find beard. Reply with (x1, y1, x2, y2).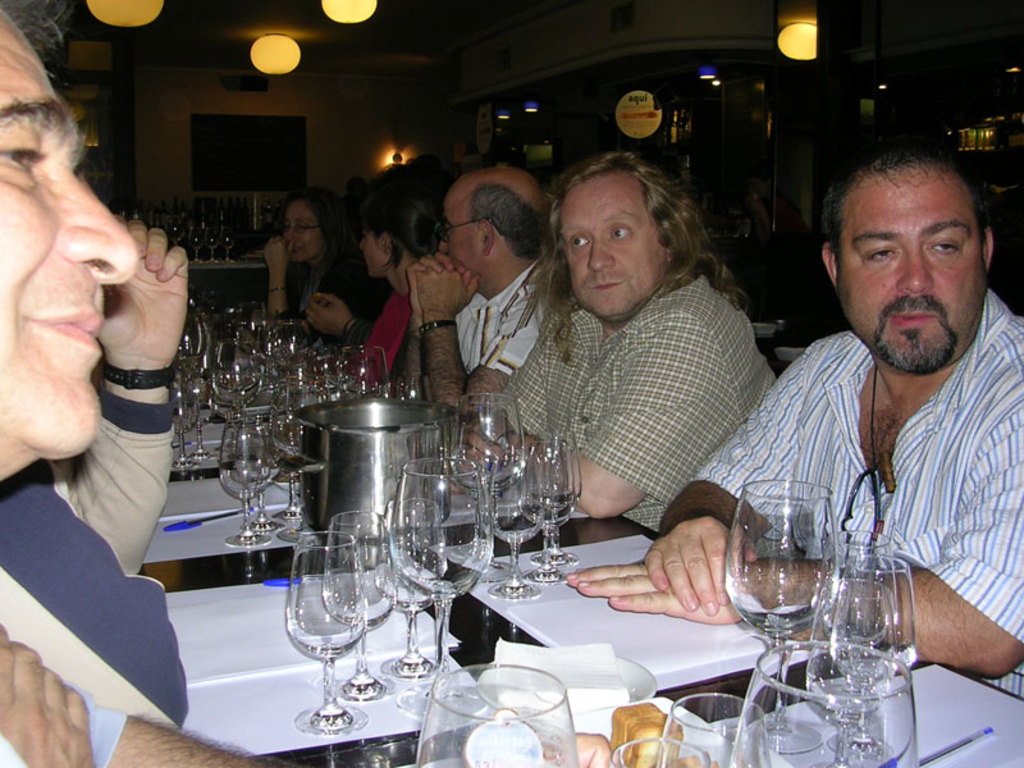
(869, 289, 961, 374).
